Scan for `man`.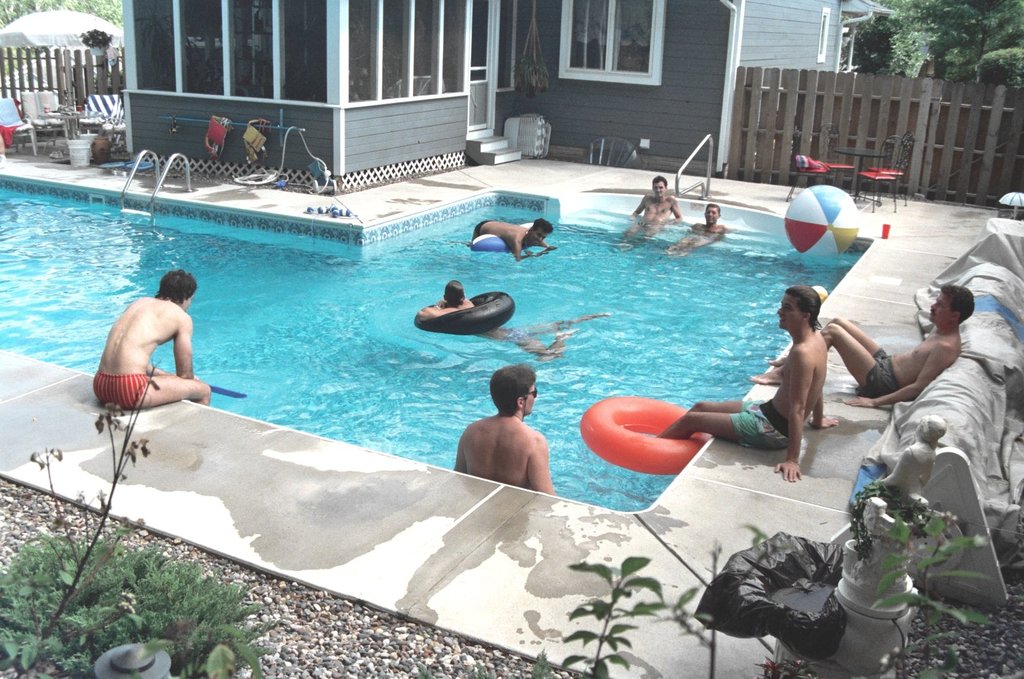
Scan result: (678, 201, 733, 251).
